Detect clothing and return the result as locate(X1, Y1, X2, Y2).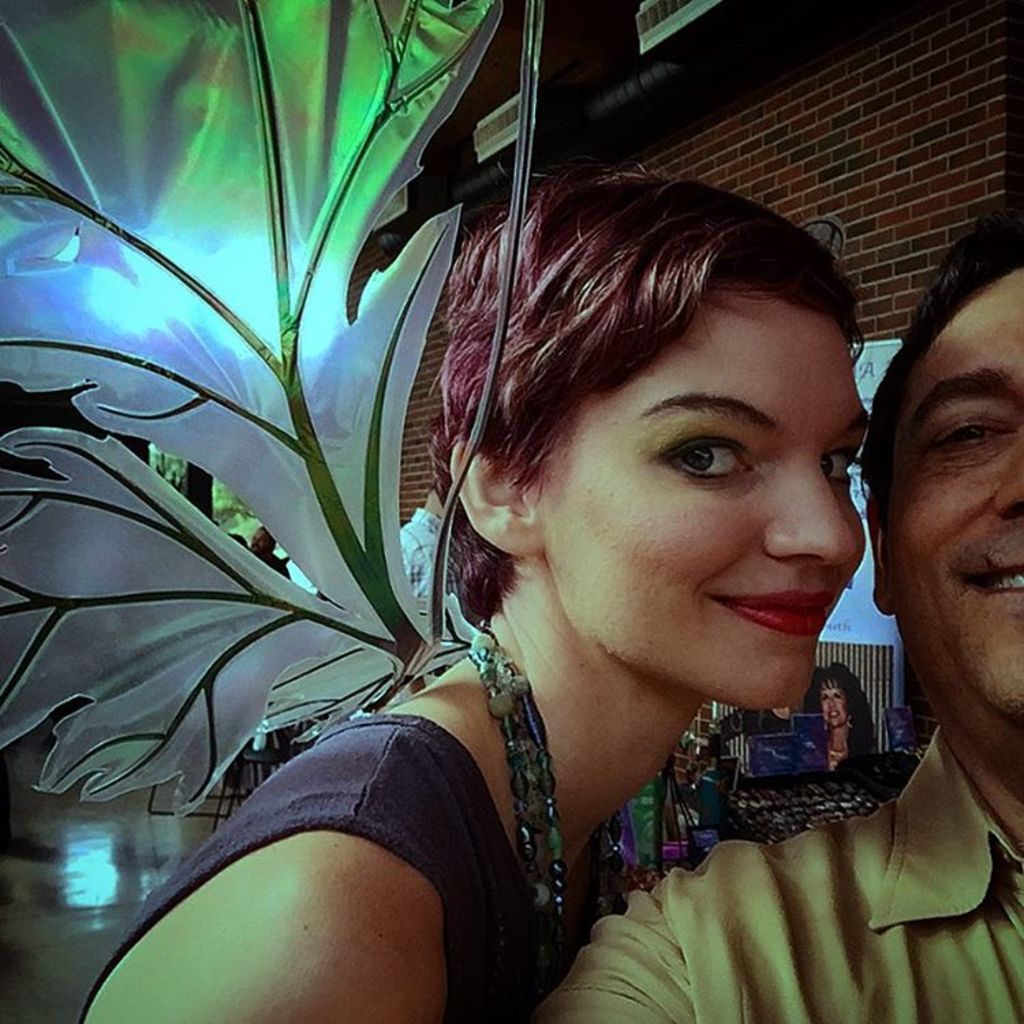
locate(138, 513, 976, 963).
